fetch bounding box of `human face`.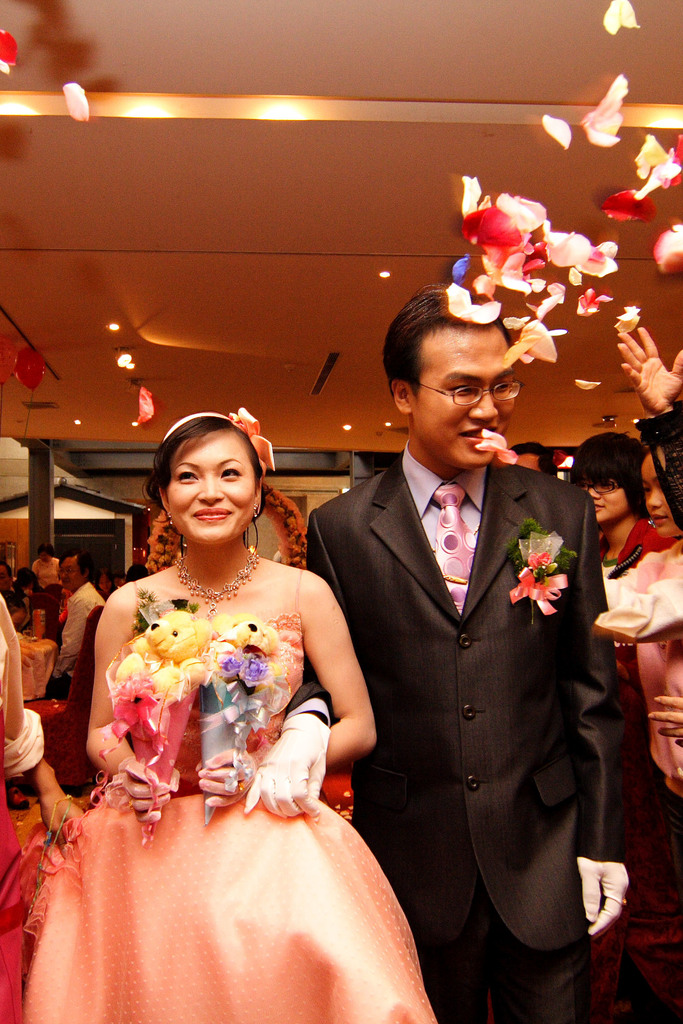
Bbox: (left=151, top=412, right=271, bottom=554).
